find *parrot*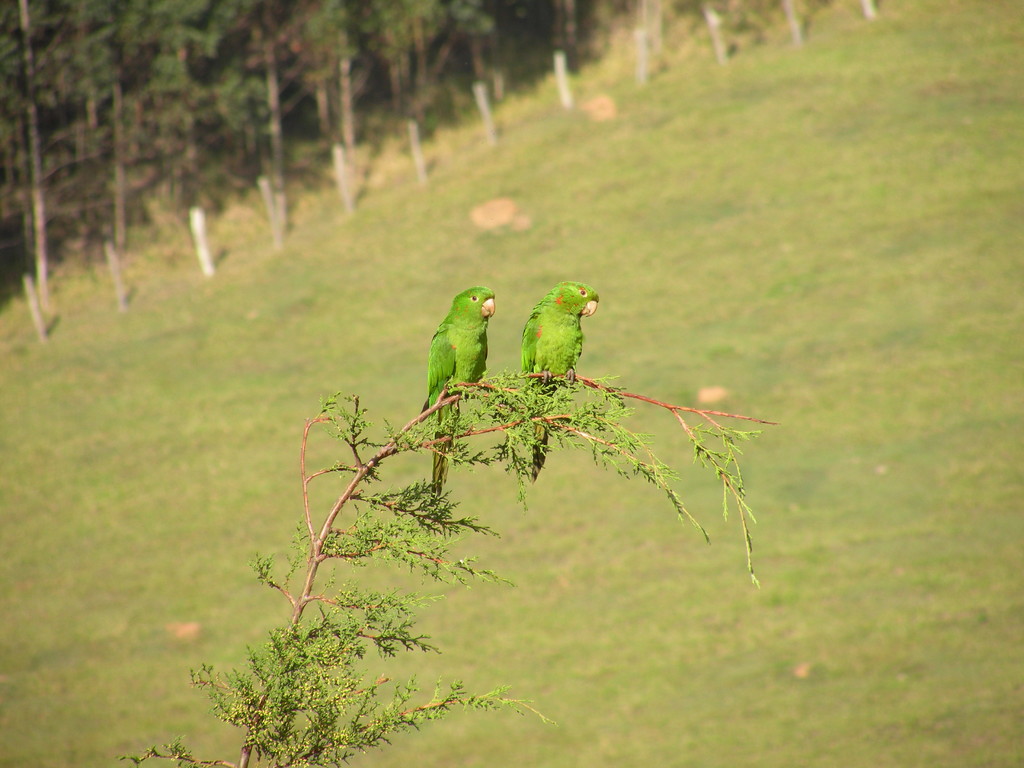
detection(421, 285, 493, 490)
